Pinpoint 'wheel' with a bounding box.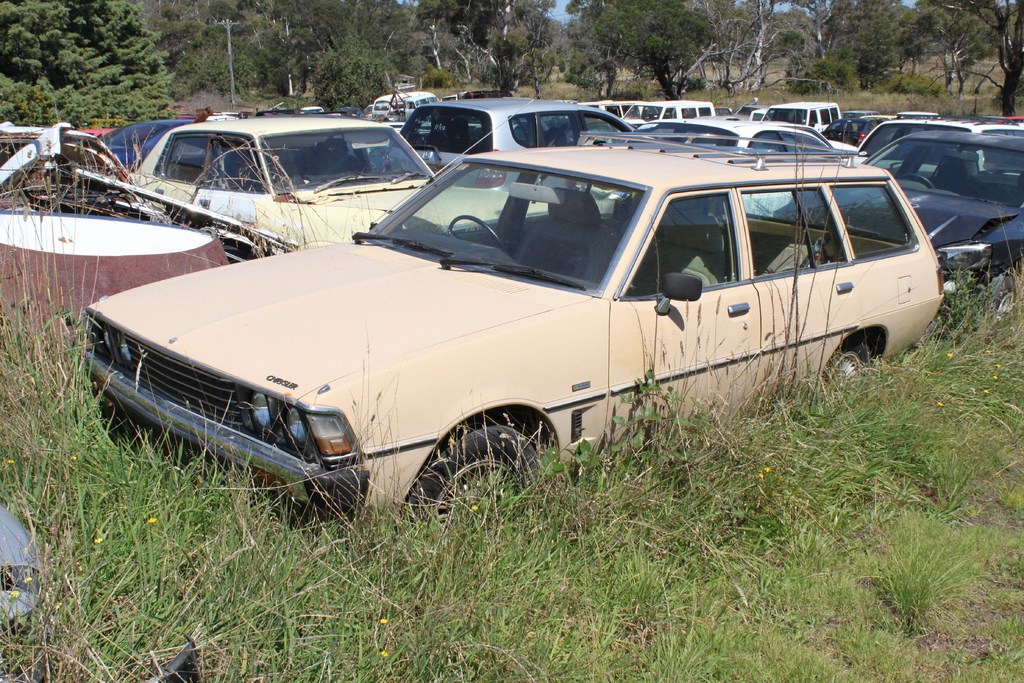
(x1=820, y1=342, x2=868, y2=386).
